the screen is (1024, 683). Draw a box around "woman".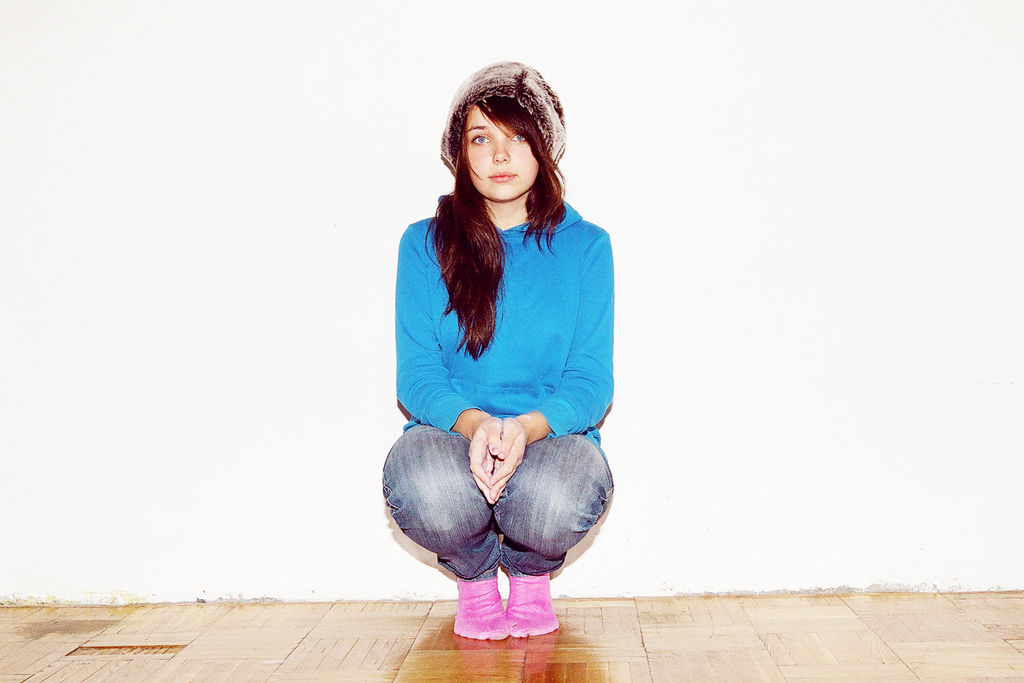
Rect(369, 53, 624, 640).
